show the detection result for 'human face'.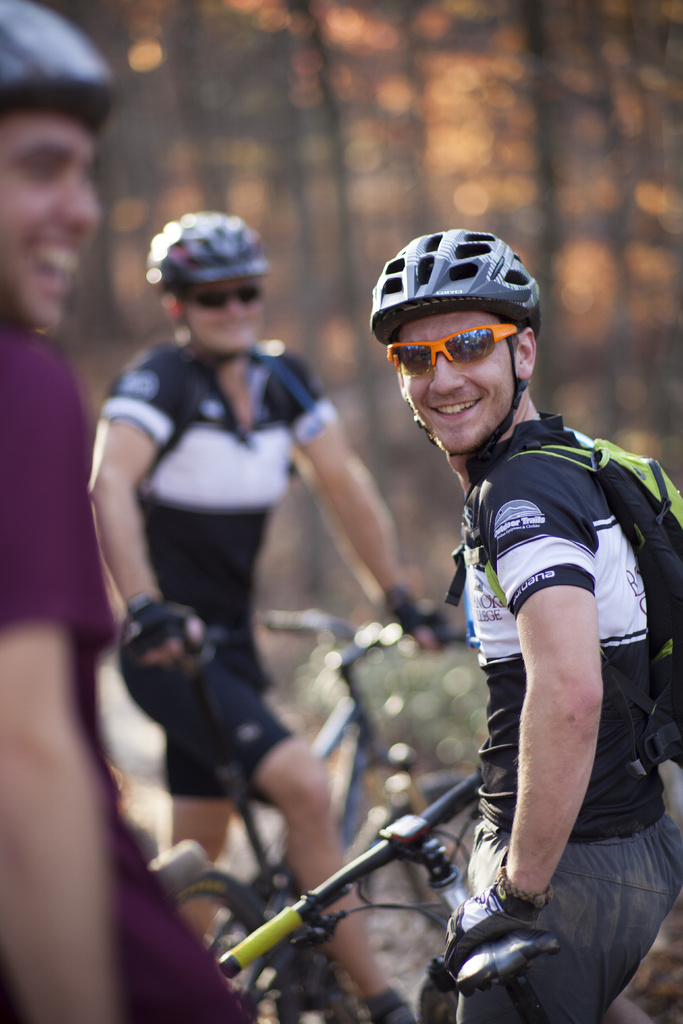
BBox(0, 109, 106, 337).
